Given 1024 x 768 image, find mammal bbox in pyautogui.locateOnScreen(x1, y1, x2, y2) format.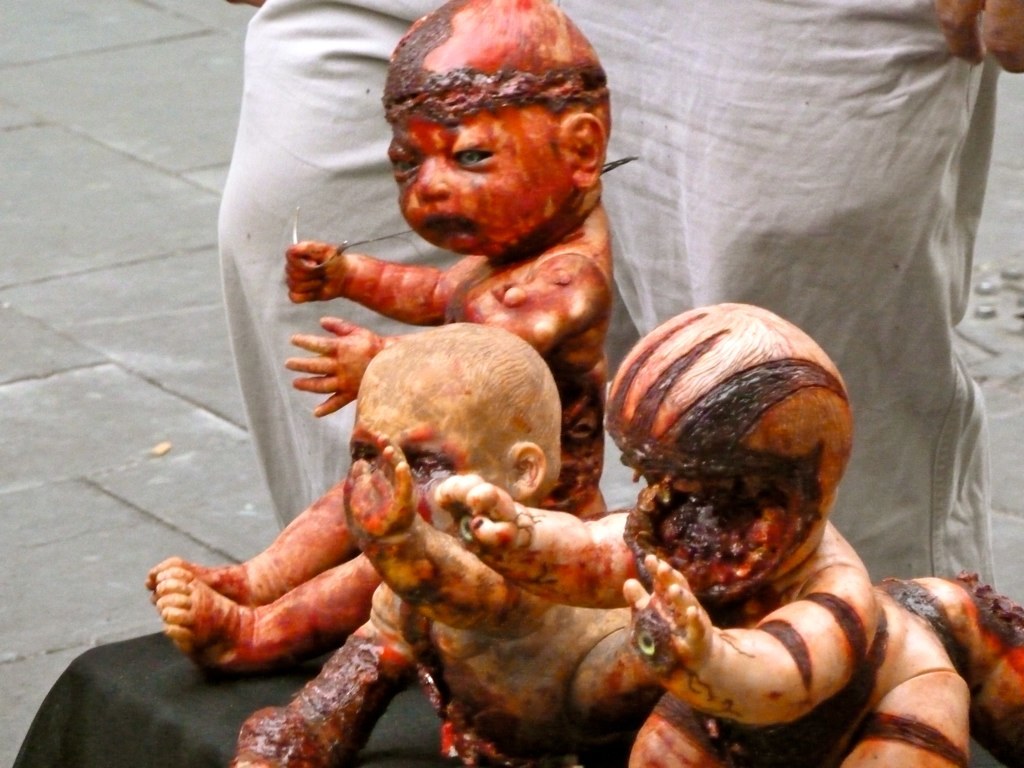
pyautogui.locateOnScreen(439, 309, 1023, 767).
